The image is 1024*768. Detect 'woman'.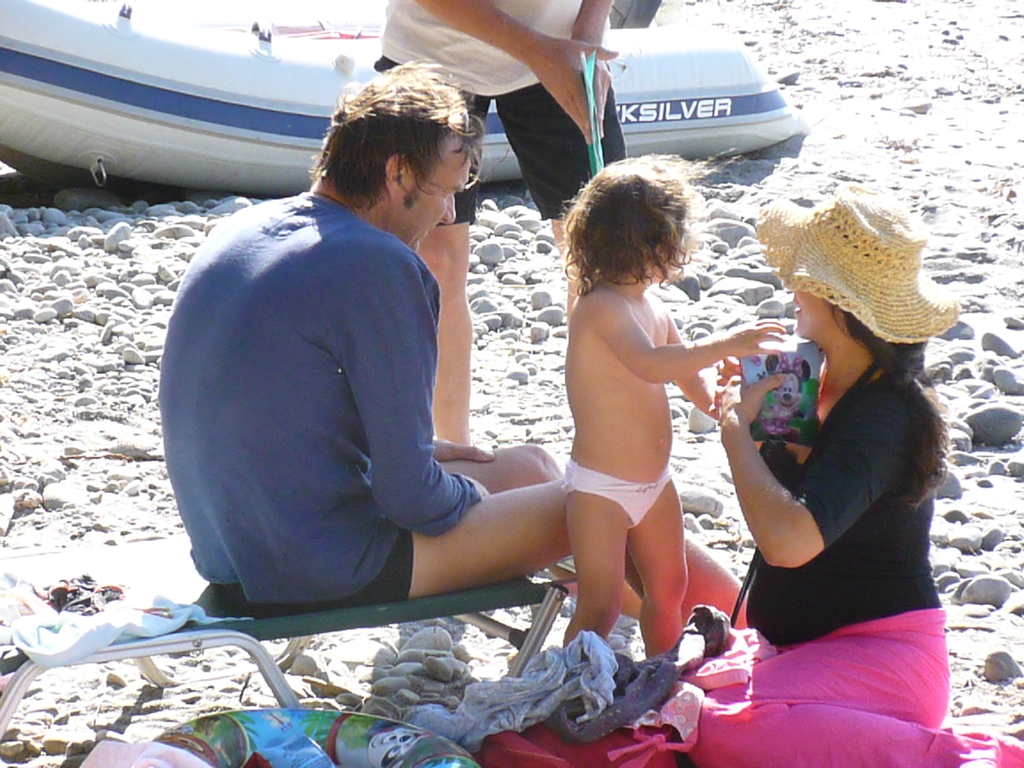
Detection: 688, 197, 973, 757.
